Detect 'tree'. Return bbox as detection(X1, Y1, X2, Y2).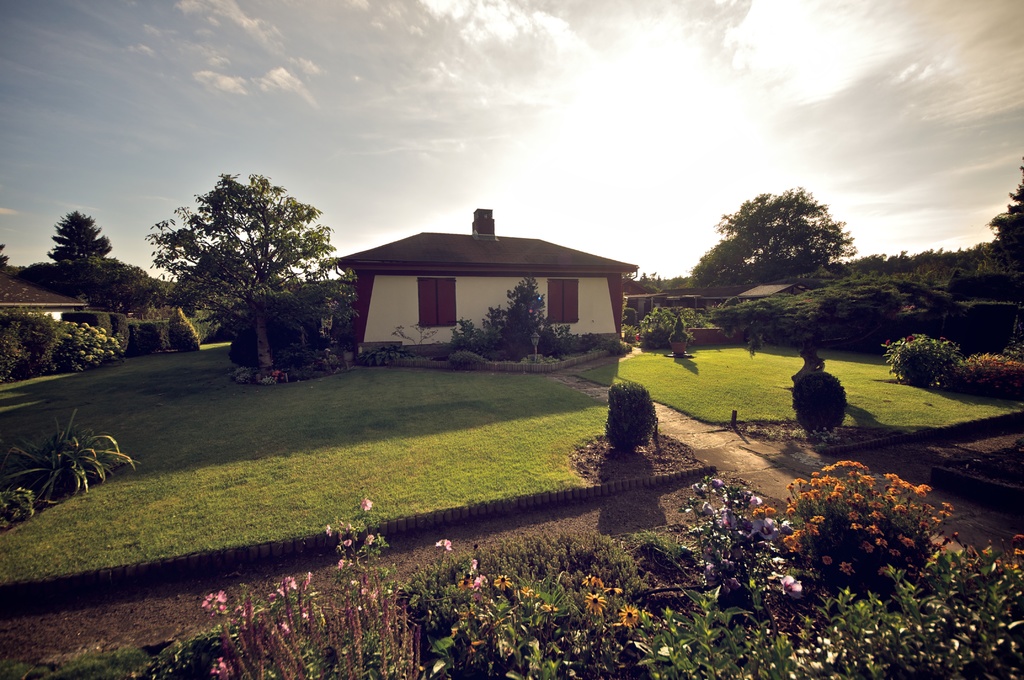
detection(0, 305, 120, 378).
